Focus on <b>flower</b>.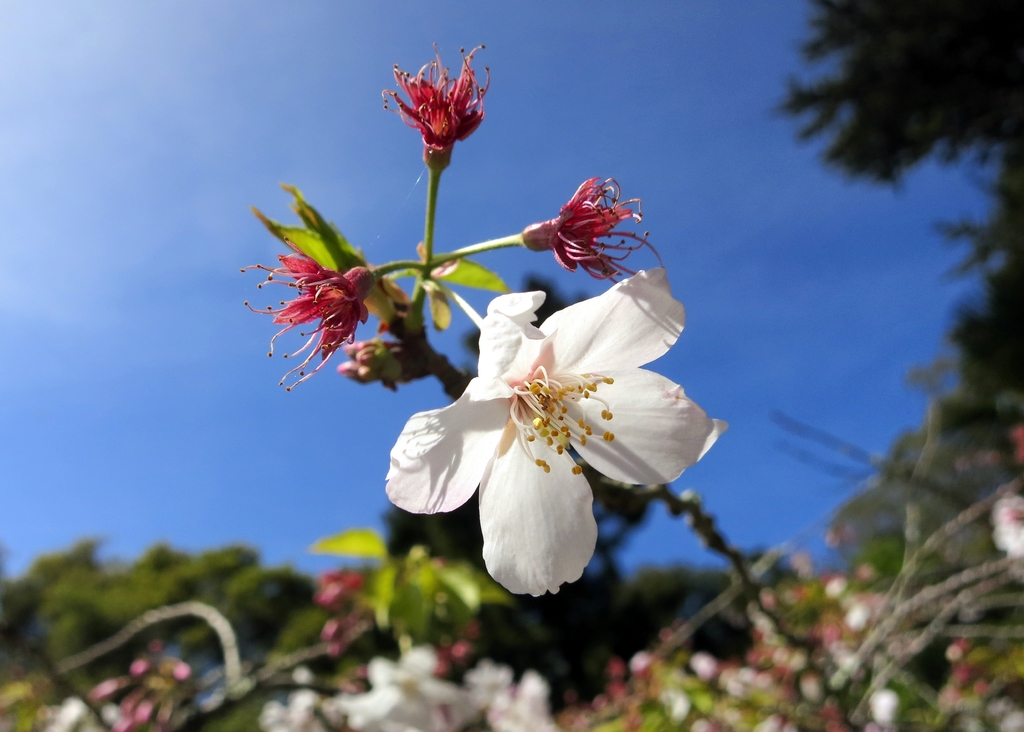
Focused at select_region(395, 267, 722, 601).
